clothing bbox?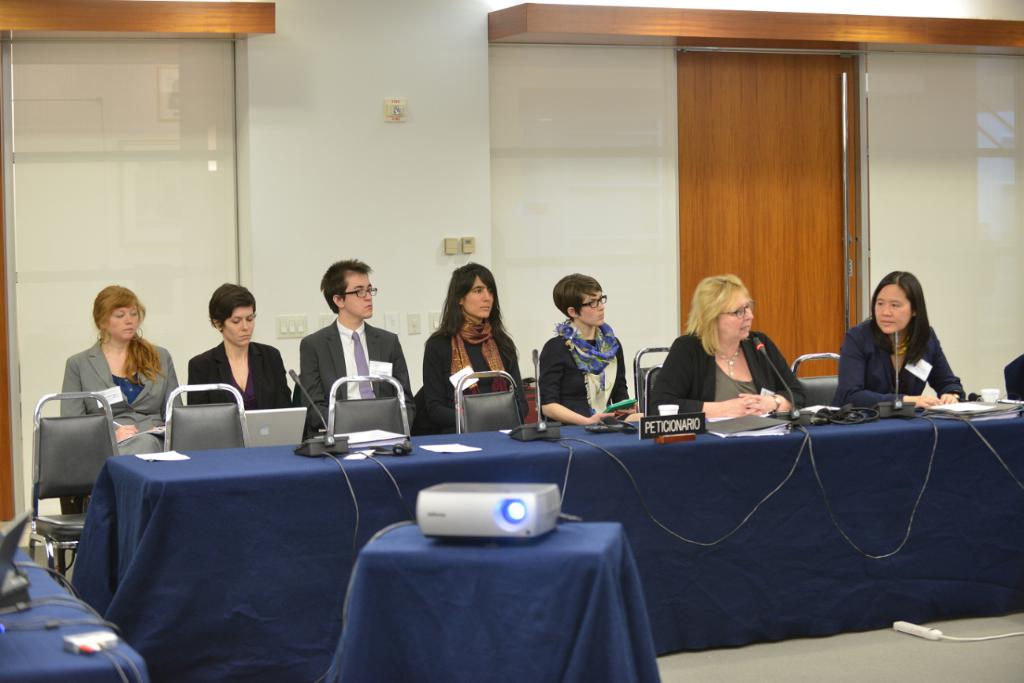
(532,295,648,442)
